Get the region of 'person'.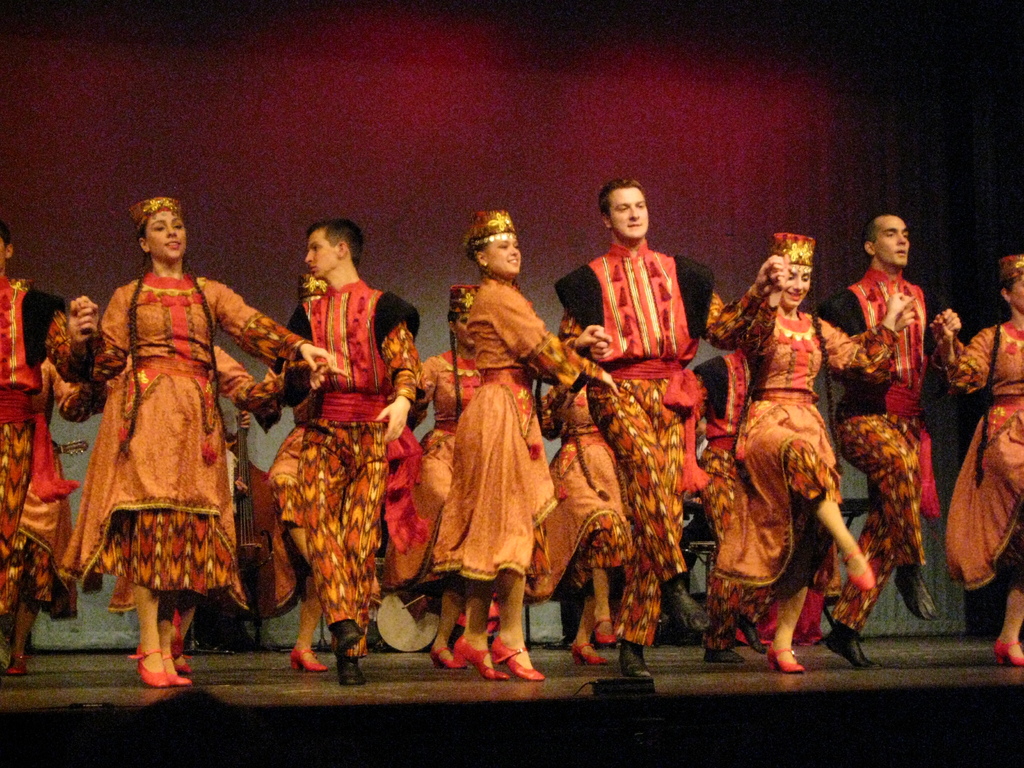
locate(0, 223, 93, 631).
